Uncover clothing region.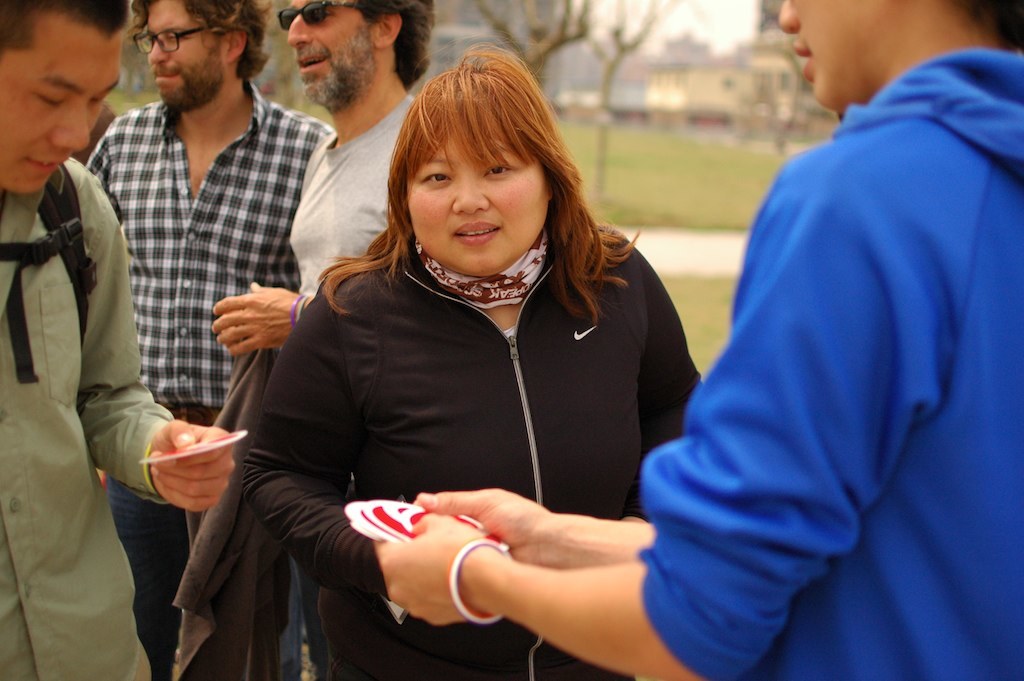
Uncovered: <box>84,103,320,680</box>.
